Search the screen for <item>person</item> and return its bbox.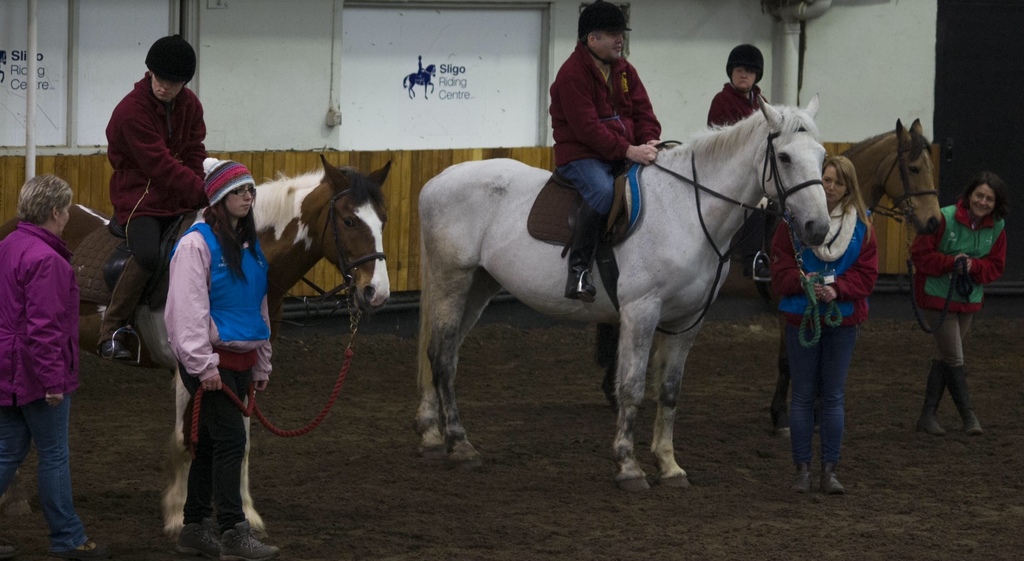
Found: l=0, t=171, r=101, b=560.
